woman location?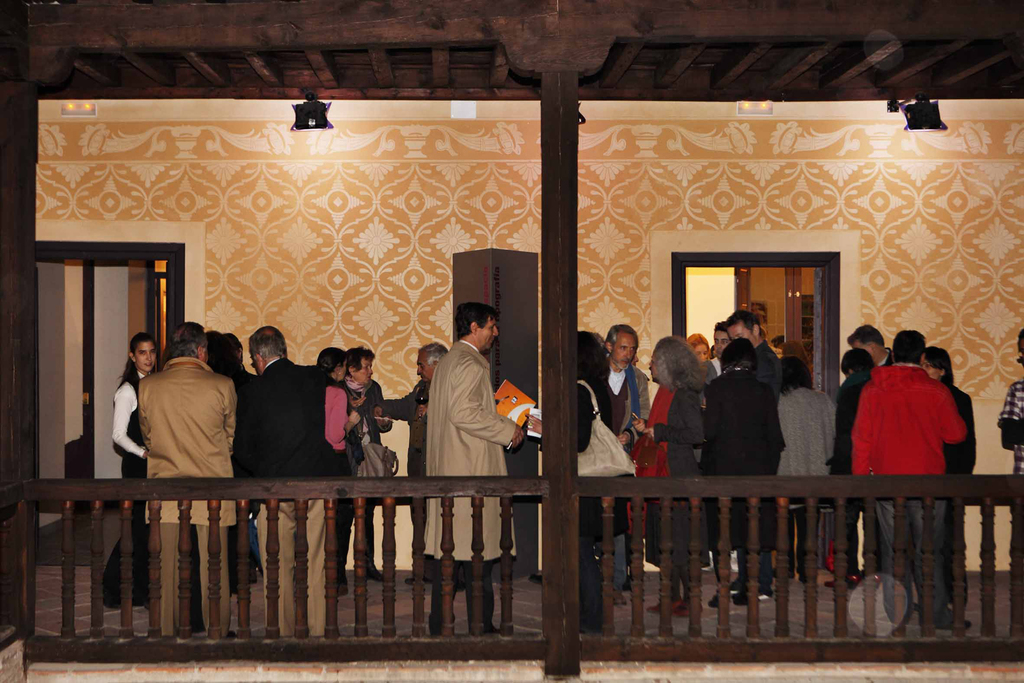
Rect(776, 354, 843, 590)
